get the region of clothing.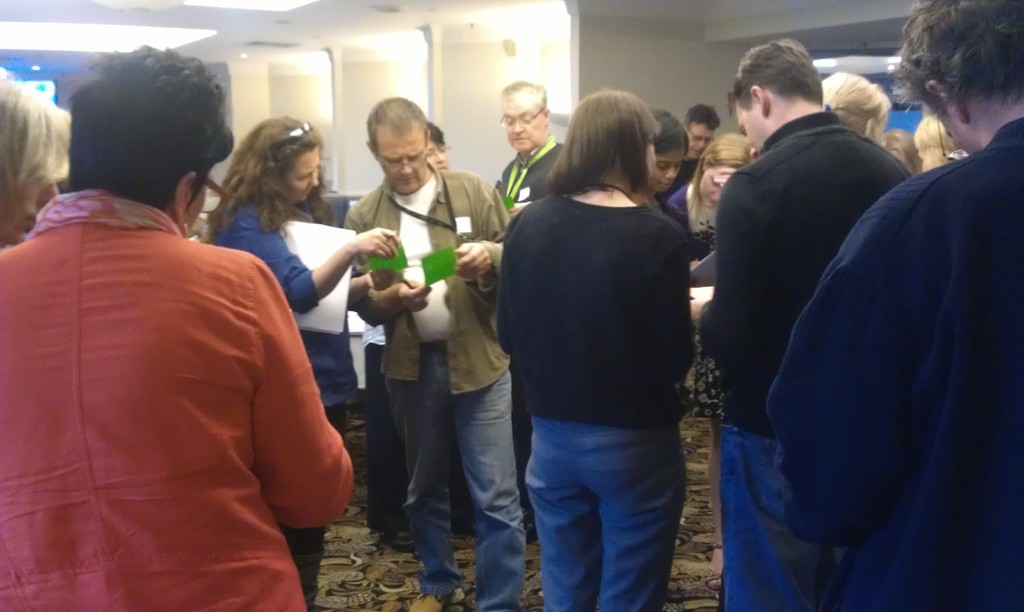
[709, 105, 902, 611].
